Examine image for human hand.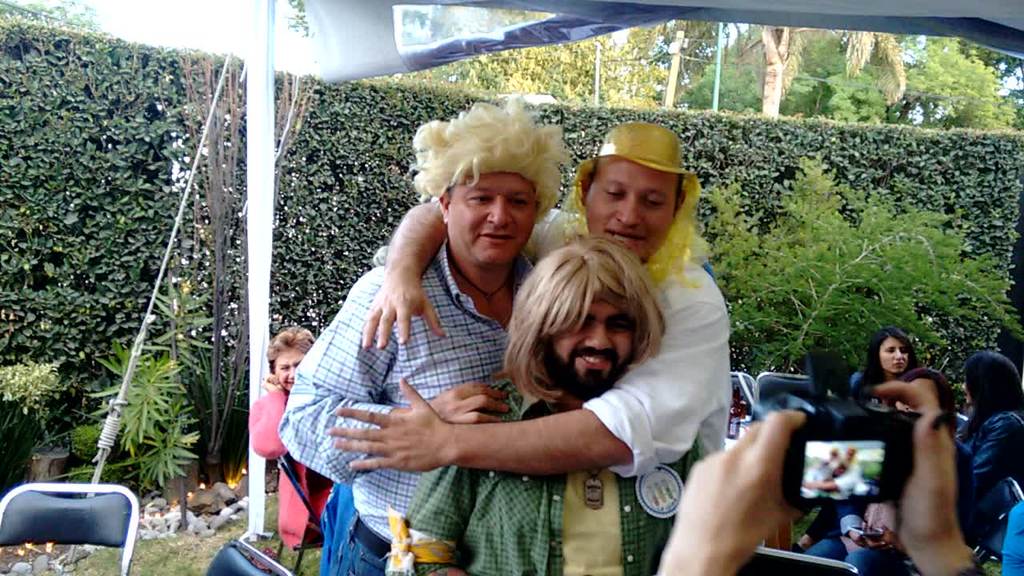
Examination result: x1=361, y1=270, x2=450, y2=351.
